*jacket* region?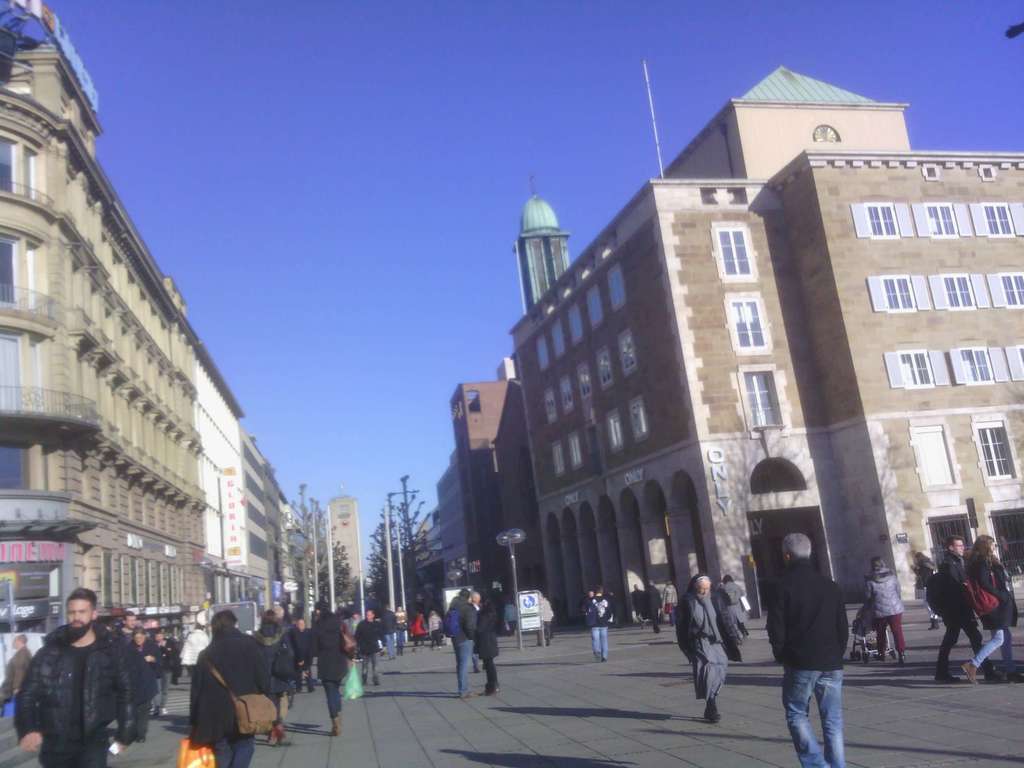
[862,568,907,619]
